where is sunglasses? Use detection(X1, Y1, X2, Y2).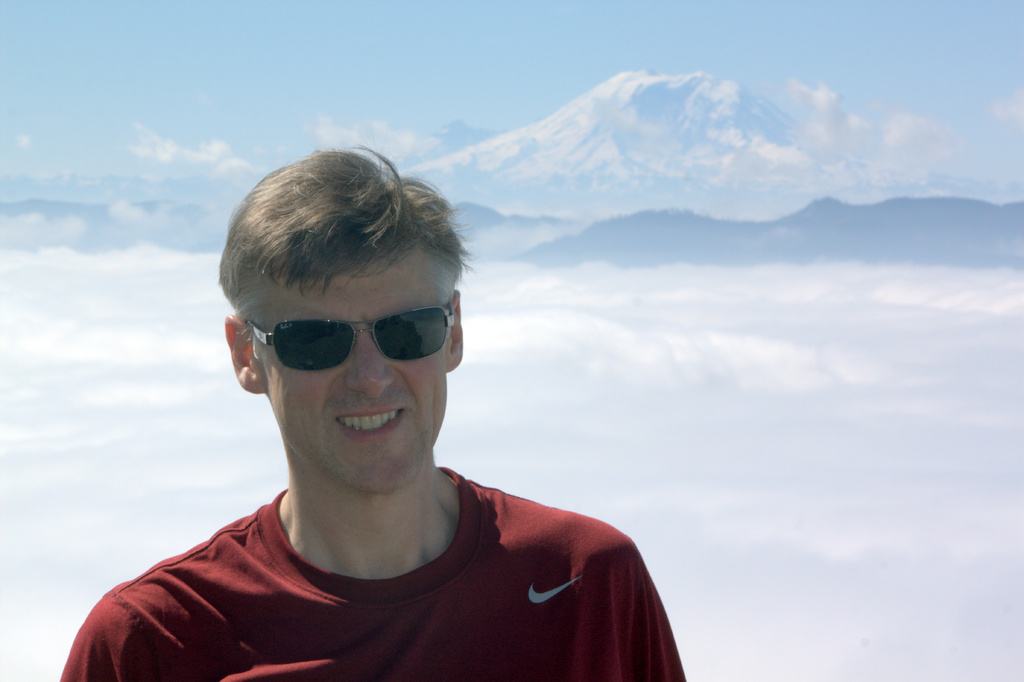
detection(240, 305, 453, 372).
